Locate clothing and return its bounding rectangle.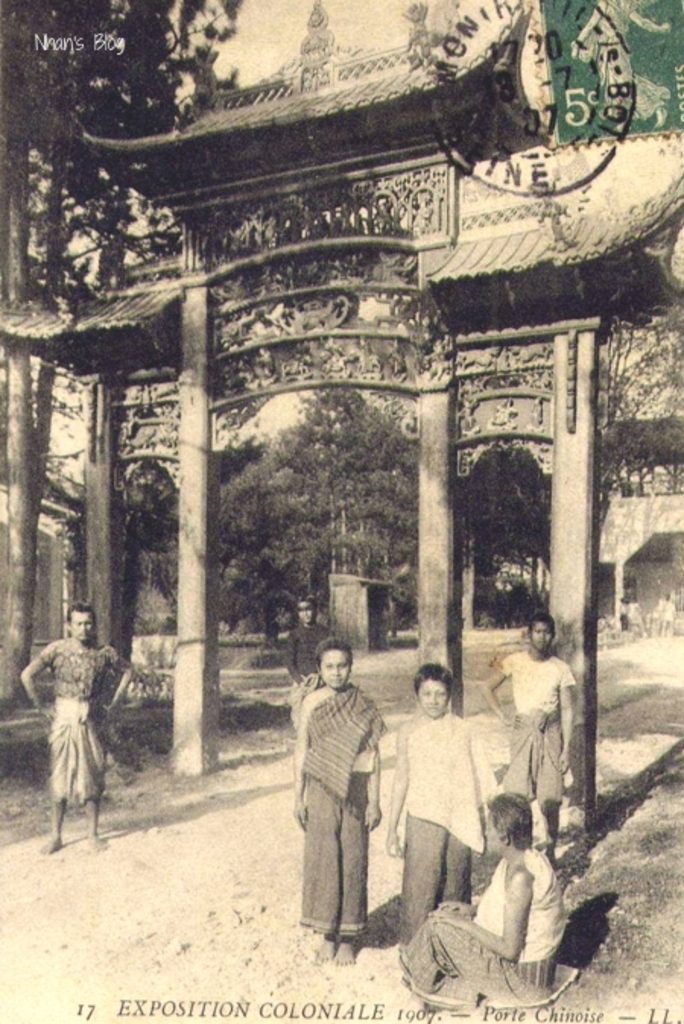
41:640:120:807.
